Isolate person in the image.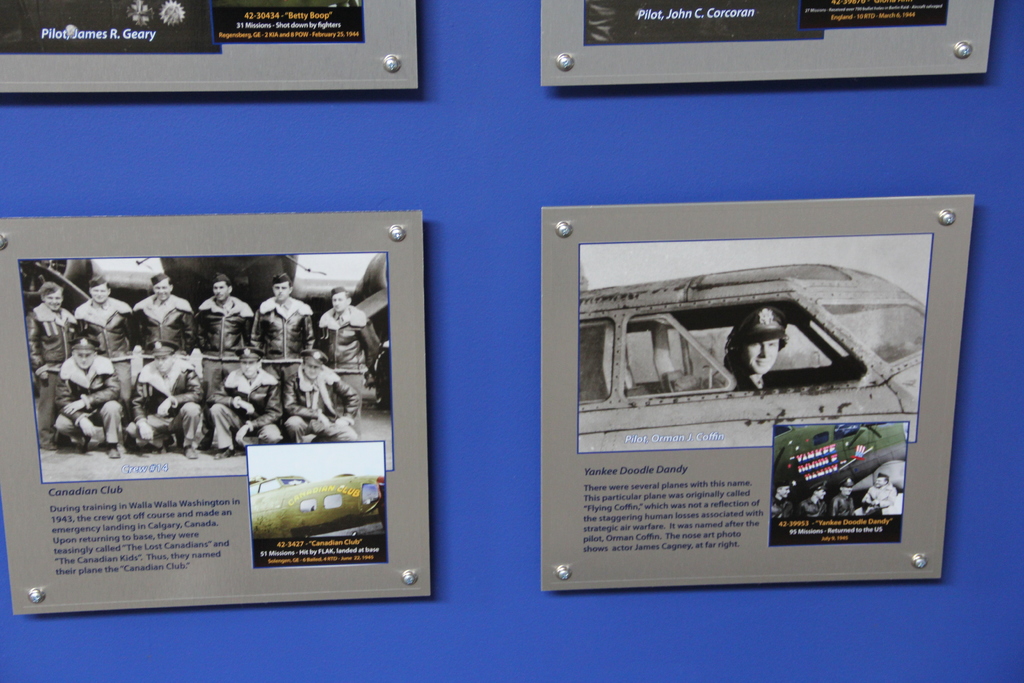
Isolated region: [left=50, top=333, right=137, bottom=462].
